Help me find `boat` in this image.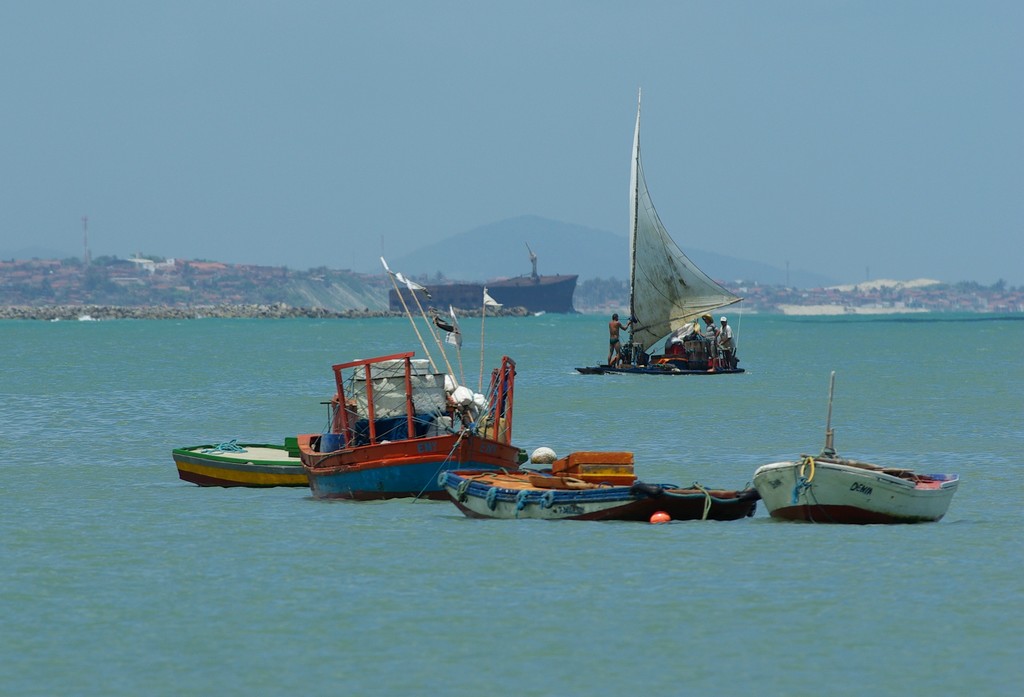
Found it: {"x1": 169, "y1": 433, "x2": 315, "y2": 495}.
